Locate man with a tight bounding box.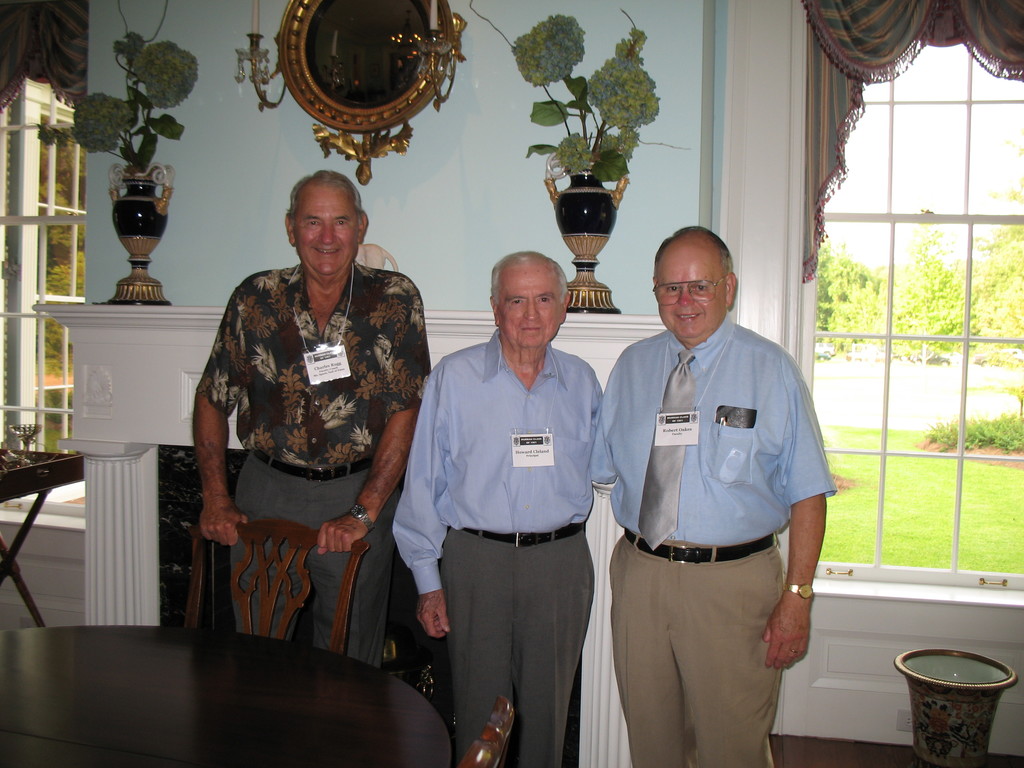
bbox=[191, 170, 430, 669].
